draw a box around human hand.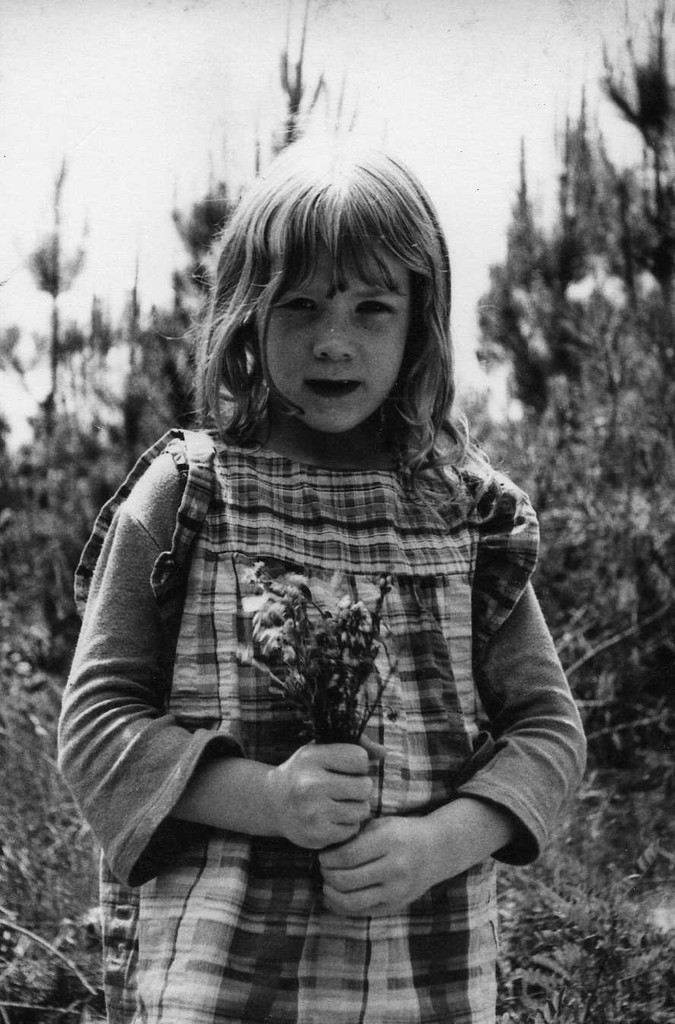
[left=320, top=813, right=436, bottom=923].
